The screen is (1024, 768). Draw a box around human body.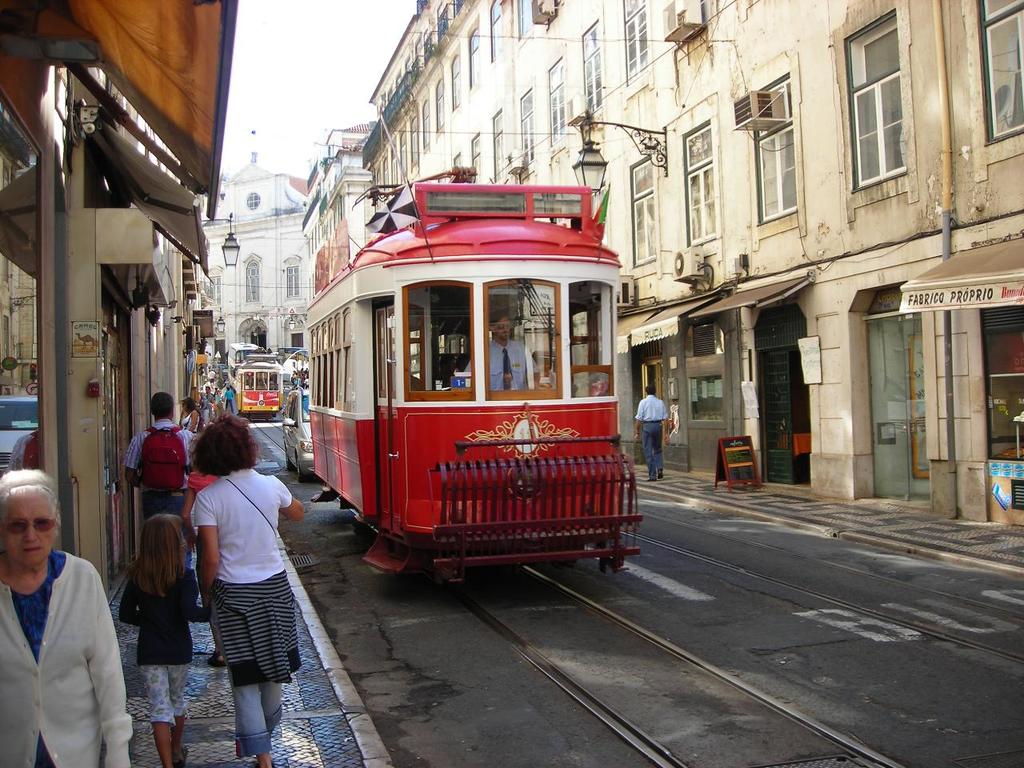
bbox=[179, 410, 302, 752].
